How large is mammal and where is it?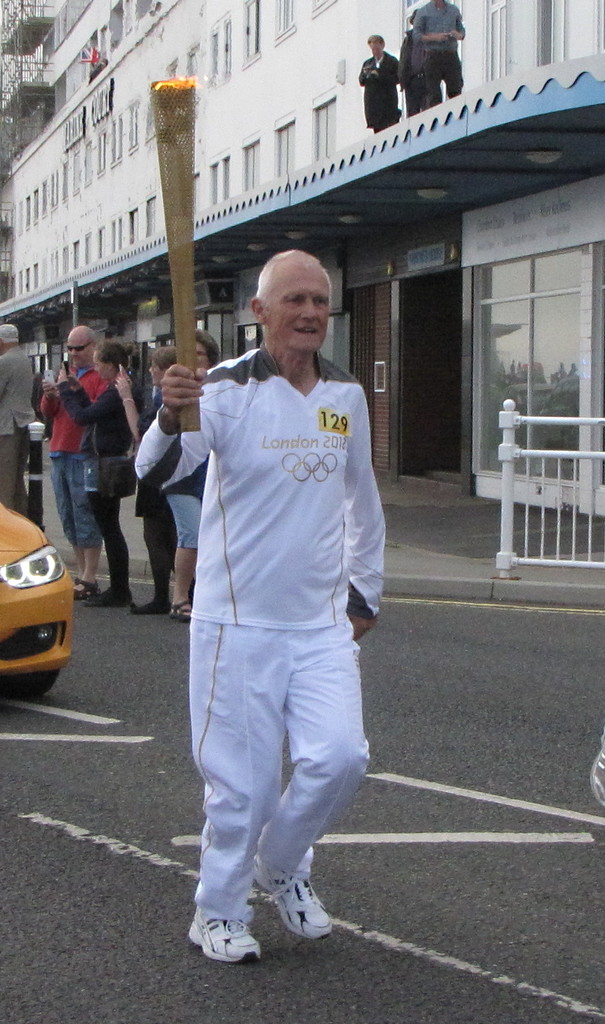
Bounding box: box=[164, 328, 222, 620].
